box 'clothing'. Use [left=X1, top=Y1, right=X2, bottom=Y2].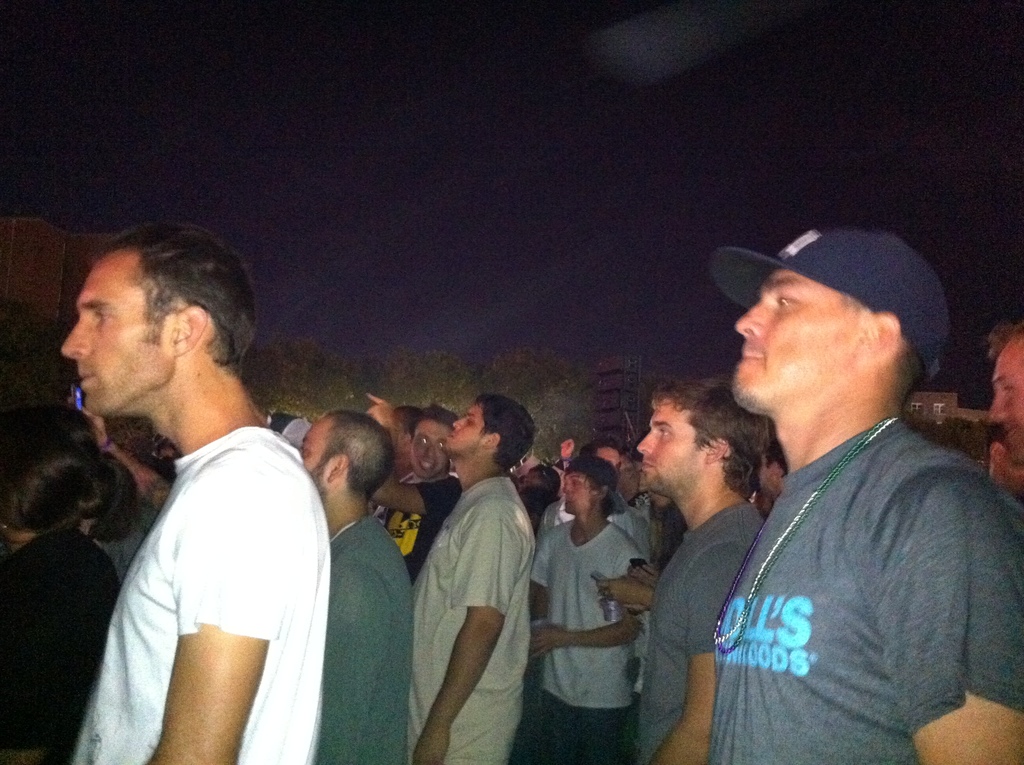
[left=316, top=514, right=406, bottom=764].
